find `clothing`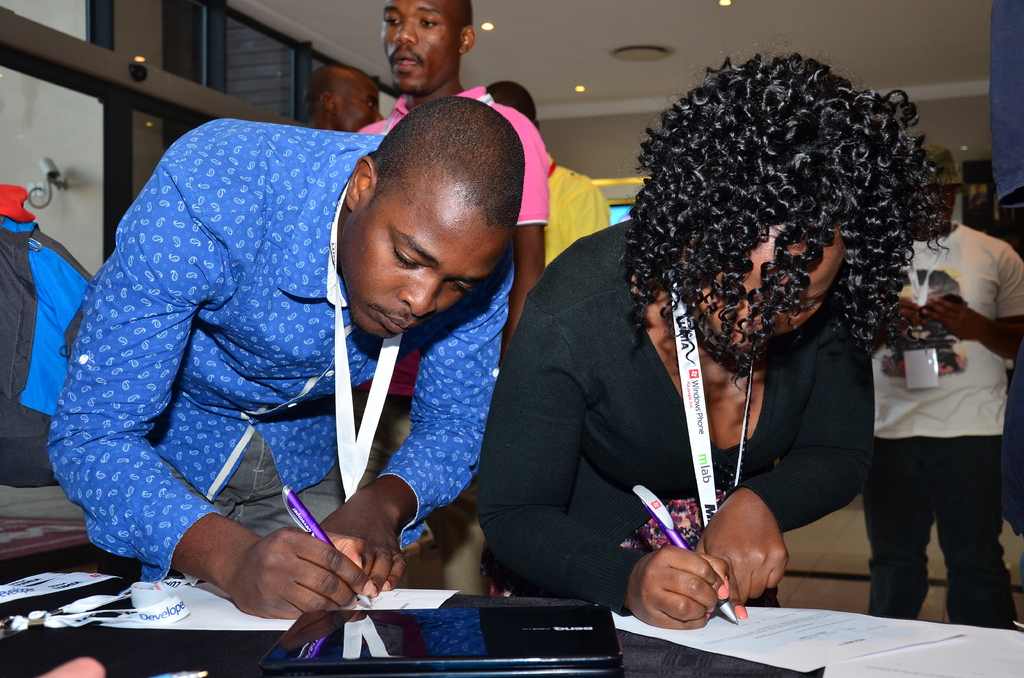
crop(543, 158, 612, 266)
